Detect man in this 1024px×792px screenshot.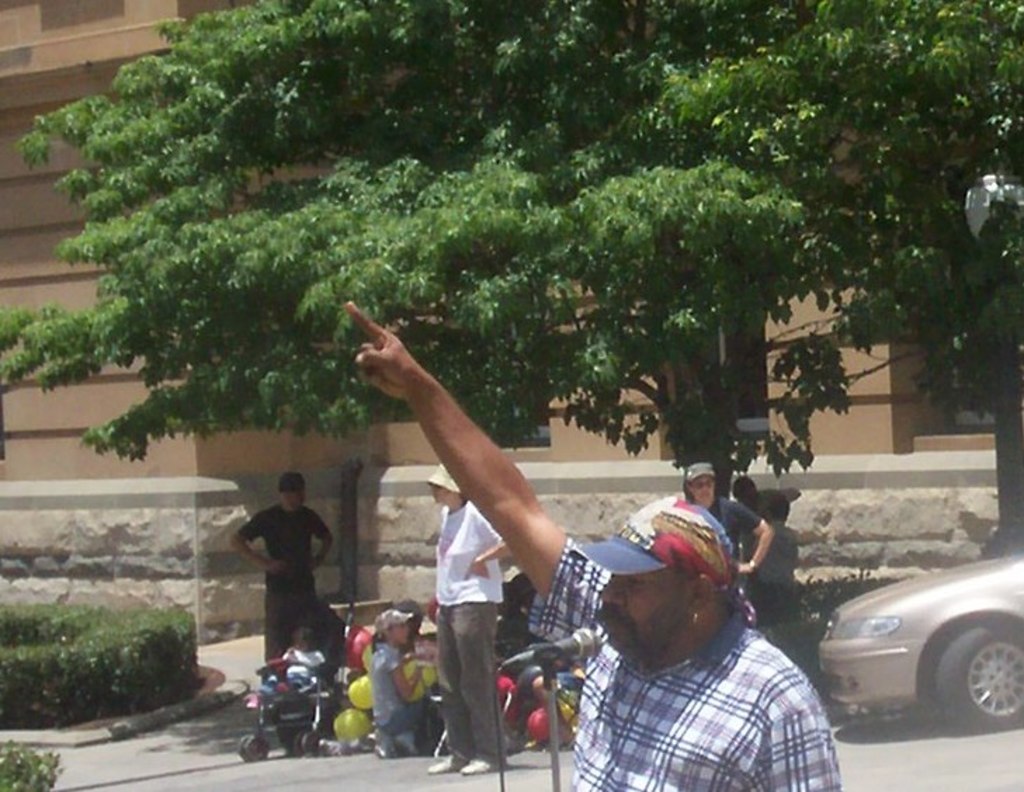
Detection: select_region(223, 479, 337, 682).
